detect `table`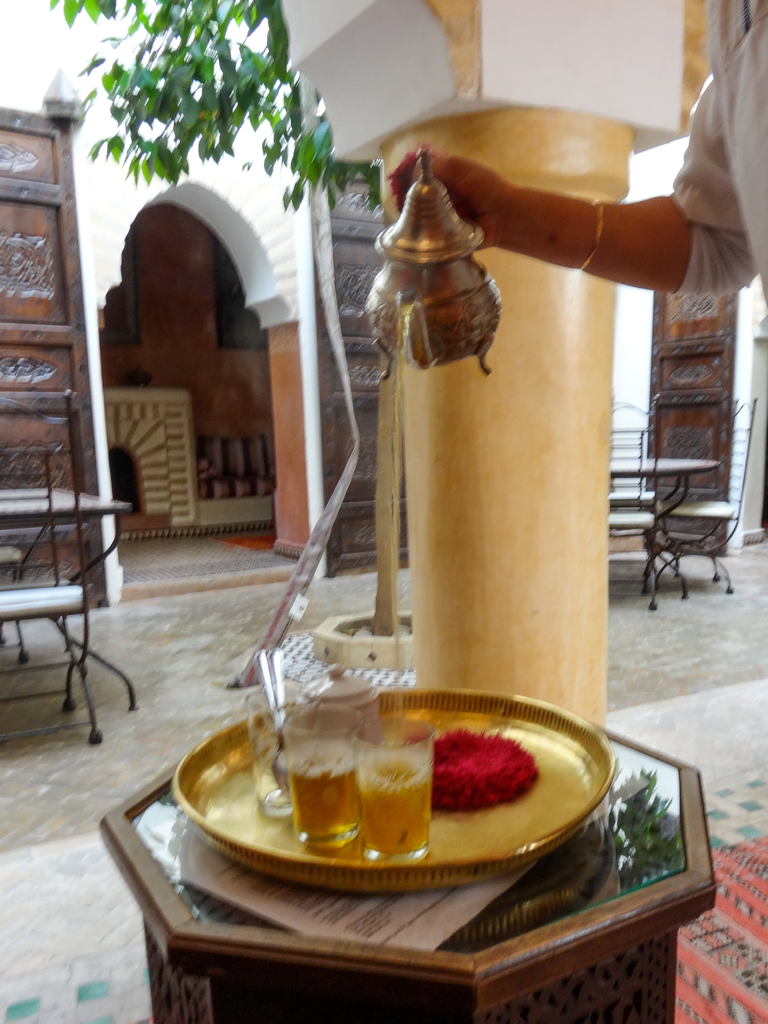
[x1=0, y1=489, x2=133, y2=710]
